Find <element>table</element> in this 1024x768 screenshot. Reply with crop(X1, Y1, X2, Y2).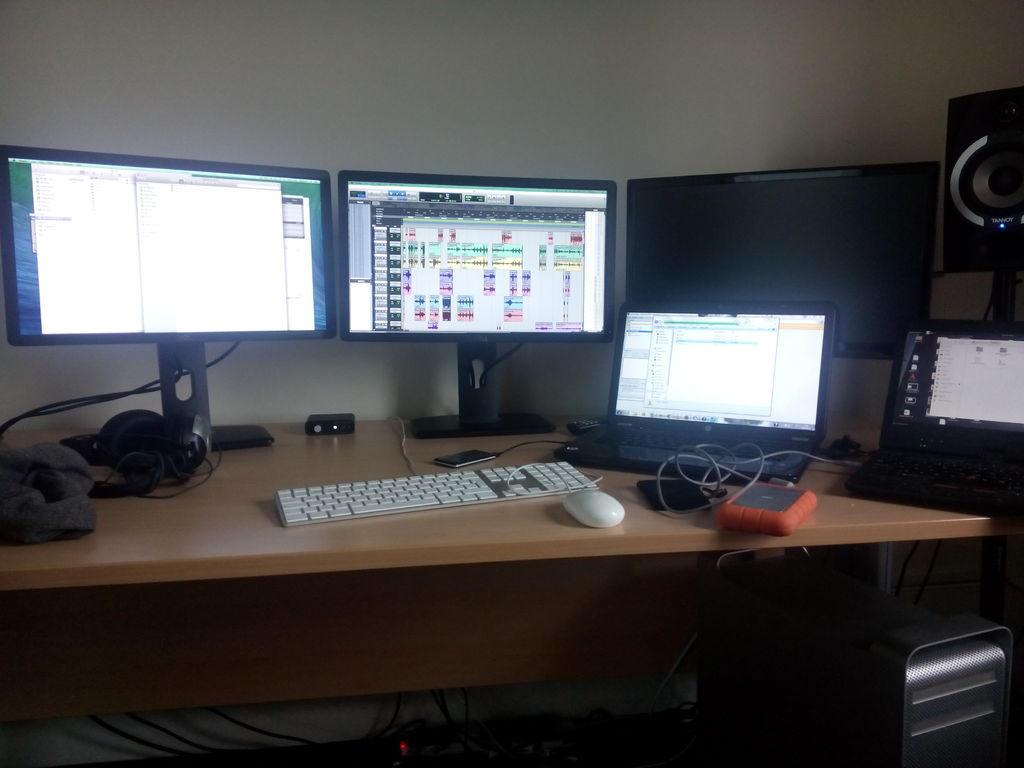
crop(40, 381, 724, 736).
